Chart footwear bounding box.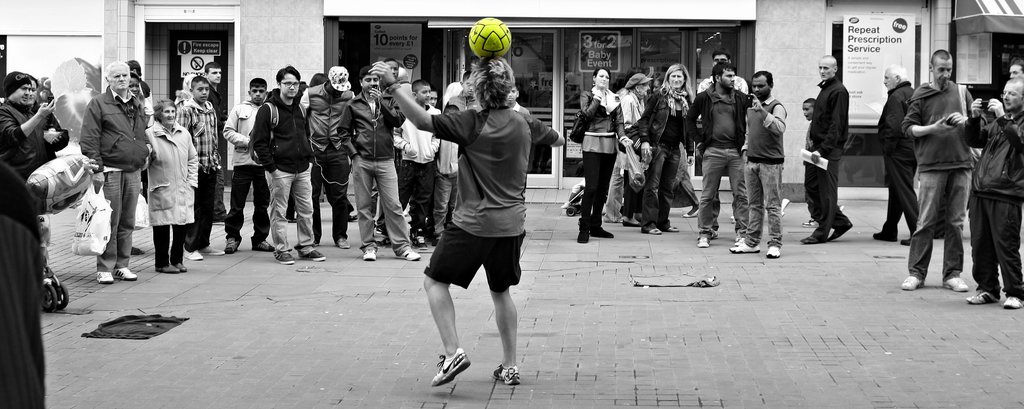
Charted: region(941, 273, 968, 293).
